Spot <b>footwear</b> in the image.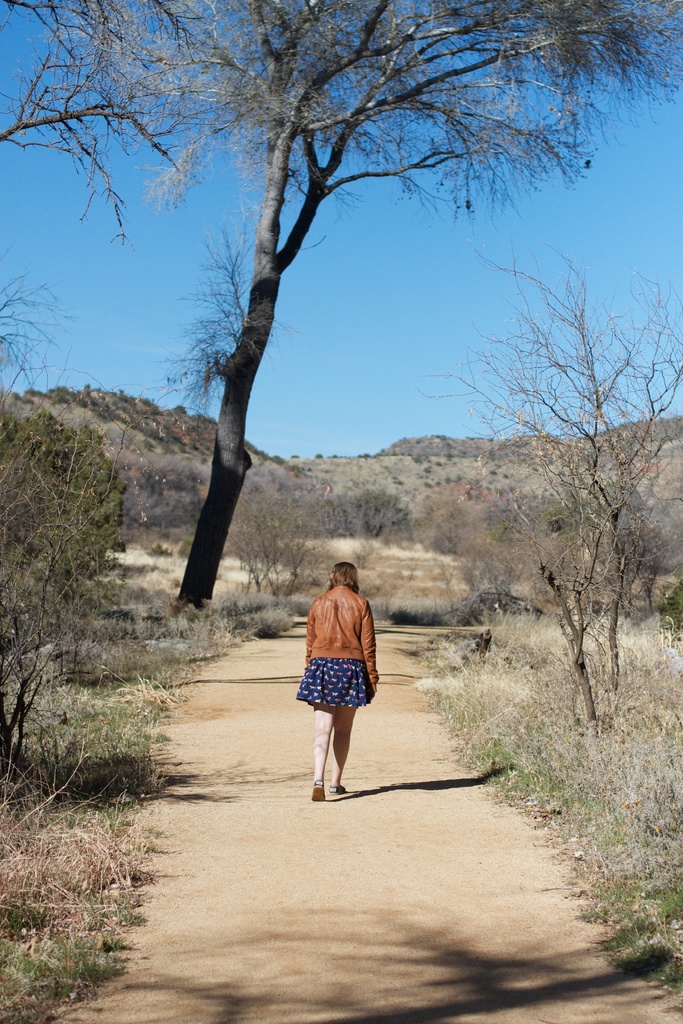
<b>footwear</b> found at x1=329, y1=783, x2=349, y2=799.
